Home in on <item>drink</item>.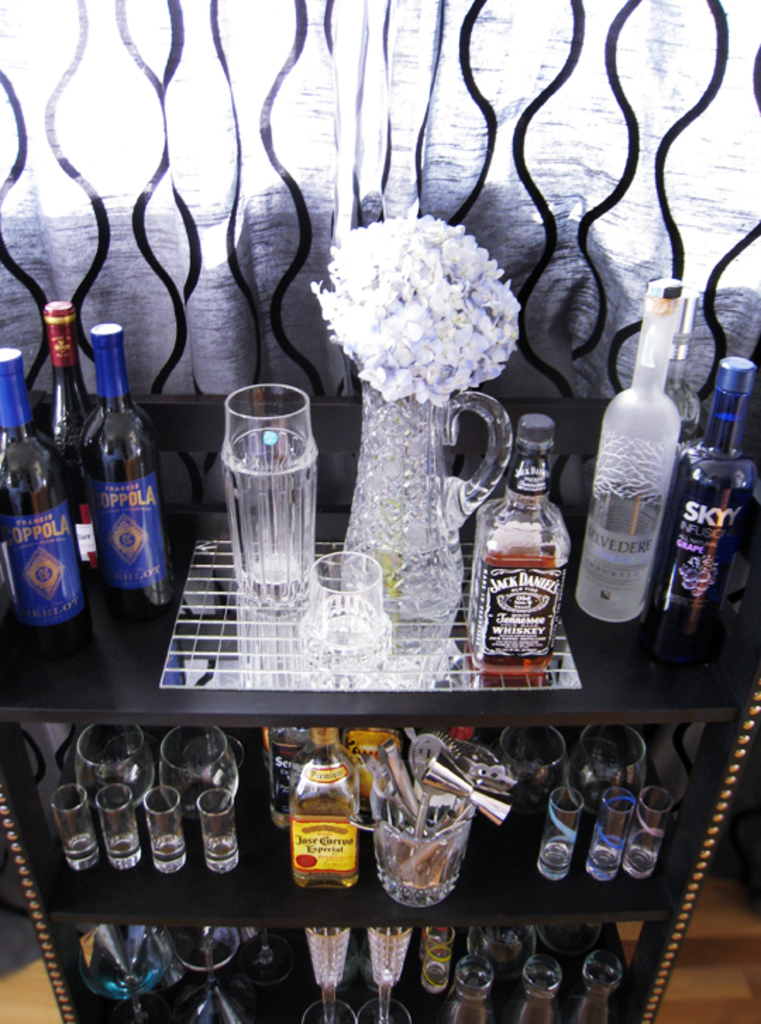
Homed in at [left=481, top=448, right=578, bottom=714].
